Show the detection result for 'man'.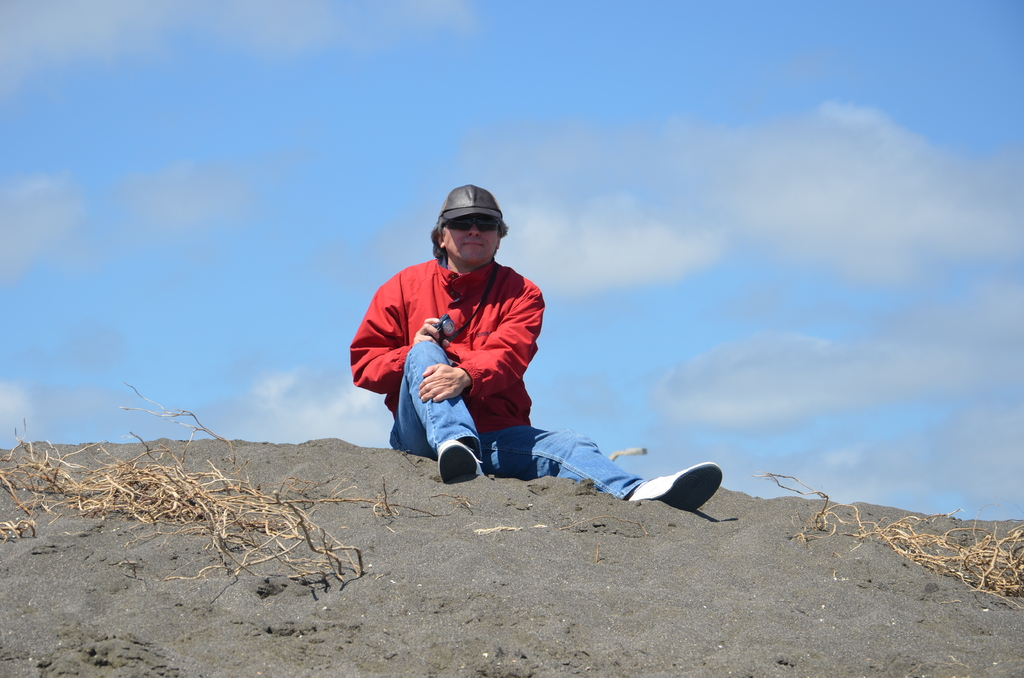
359, 225, 655, 509.
